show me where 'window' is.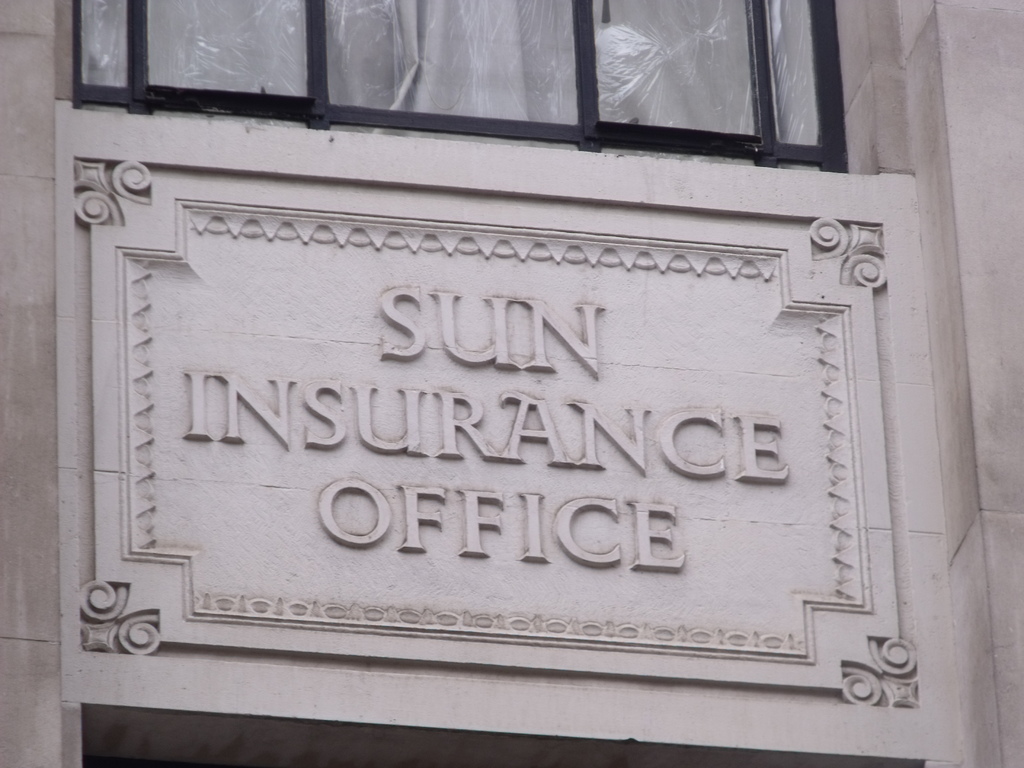
'window' is at detection(70, 0, 849, 176).
